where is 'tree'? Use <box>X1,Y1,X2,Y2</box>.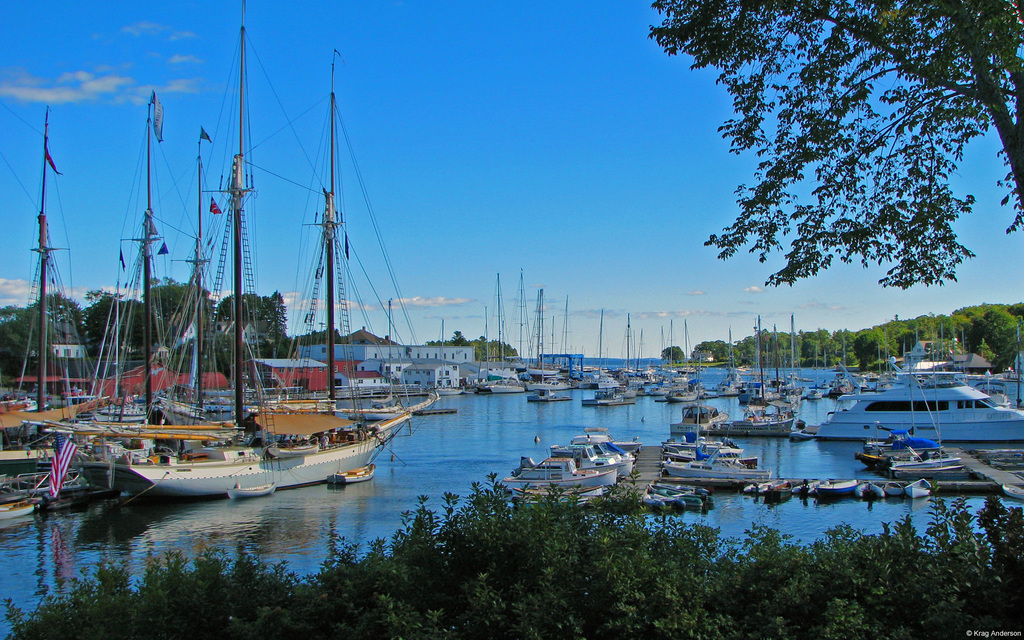
<box>660,346,690,364</box>.
